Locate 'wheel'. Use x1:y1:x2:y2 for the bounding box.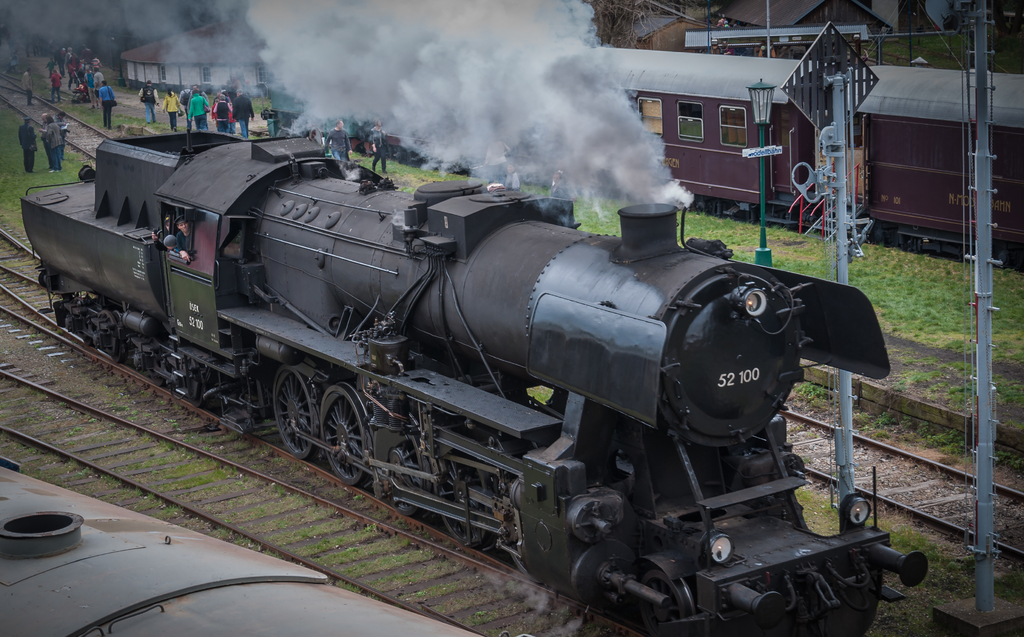
437:455:503:545.
